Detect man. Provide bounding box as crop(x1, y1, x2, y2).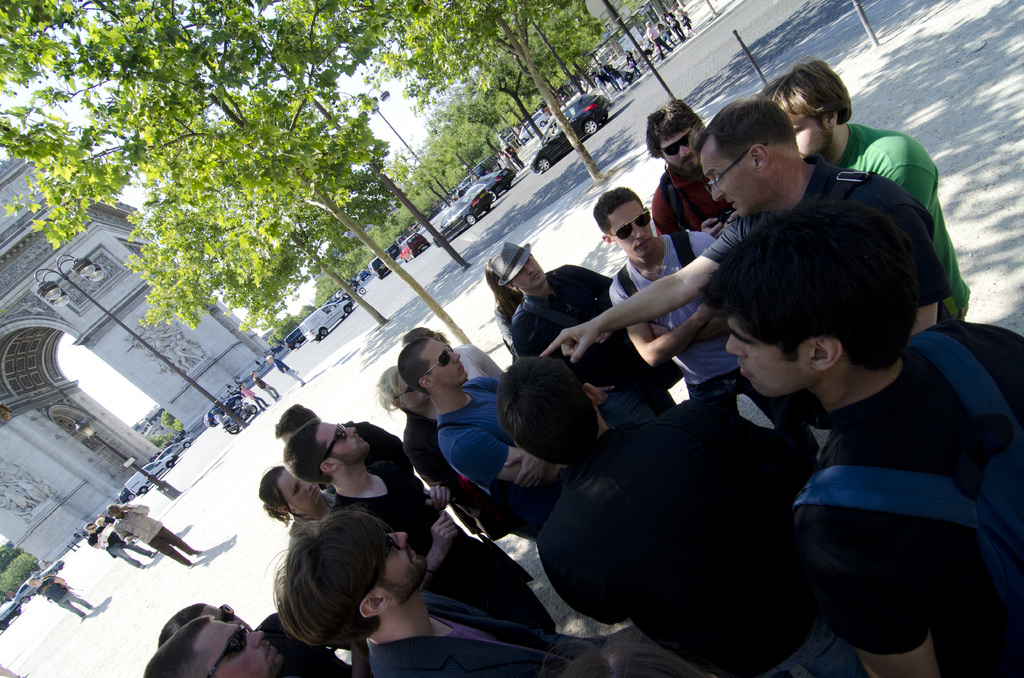
crop(589, 187, 821, 467).
